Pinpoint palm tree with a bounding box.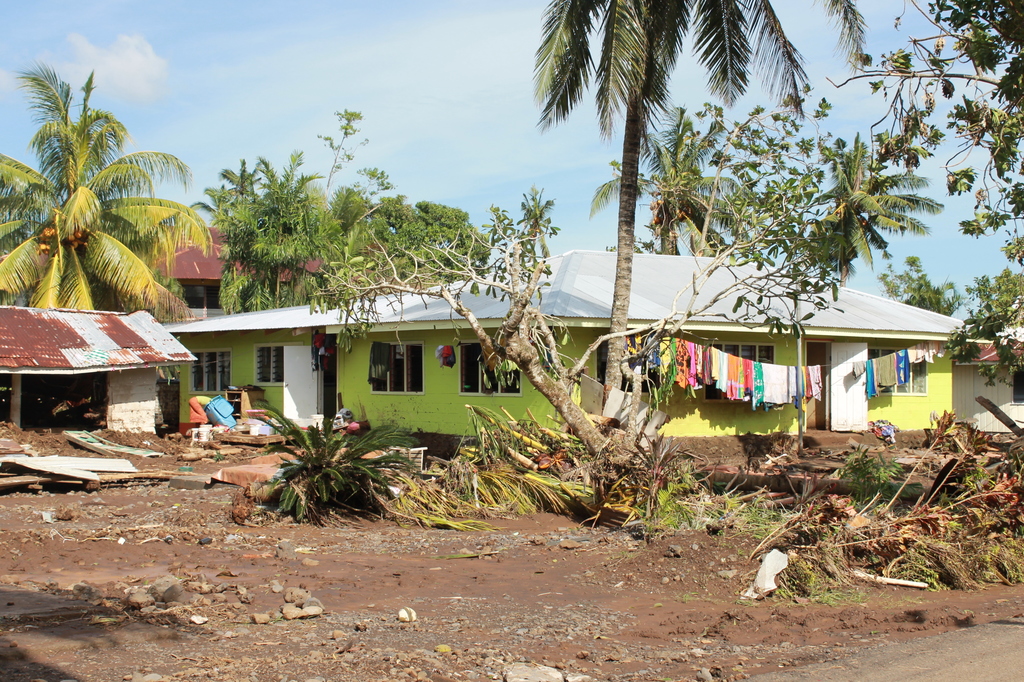
rect(610, 114, 710, 279).
